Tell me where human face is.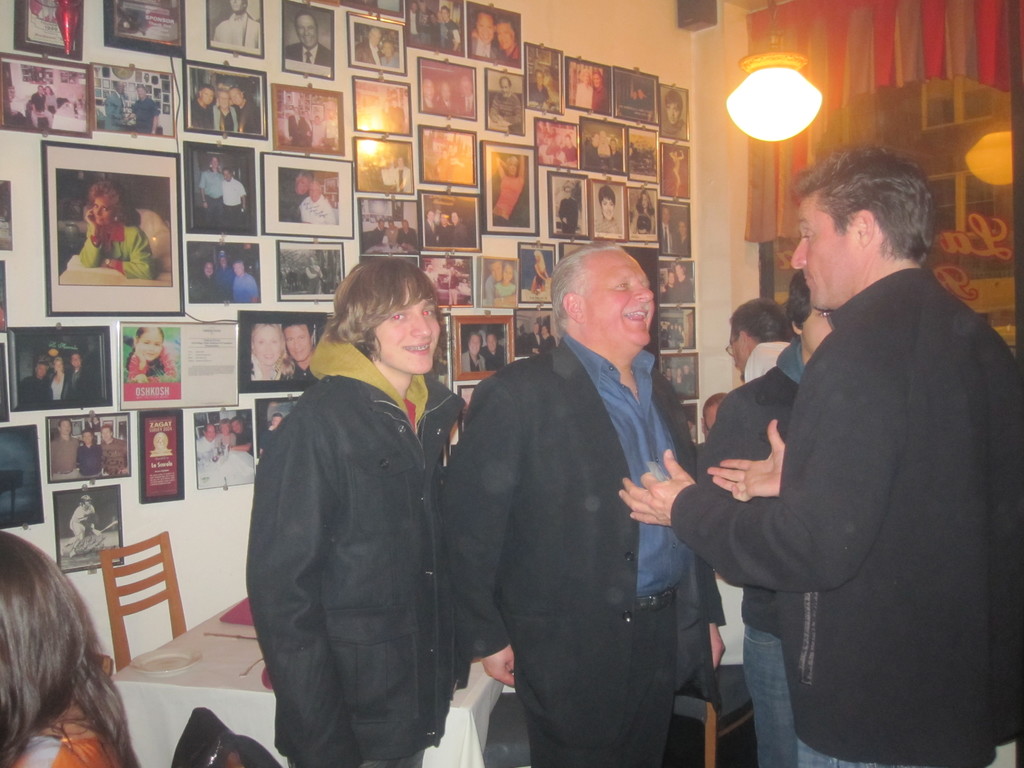
human face is at 274:420:282:427.
